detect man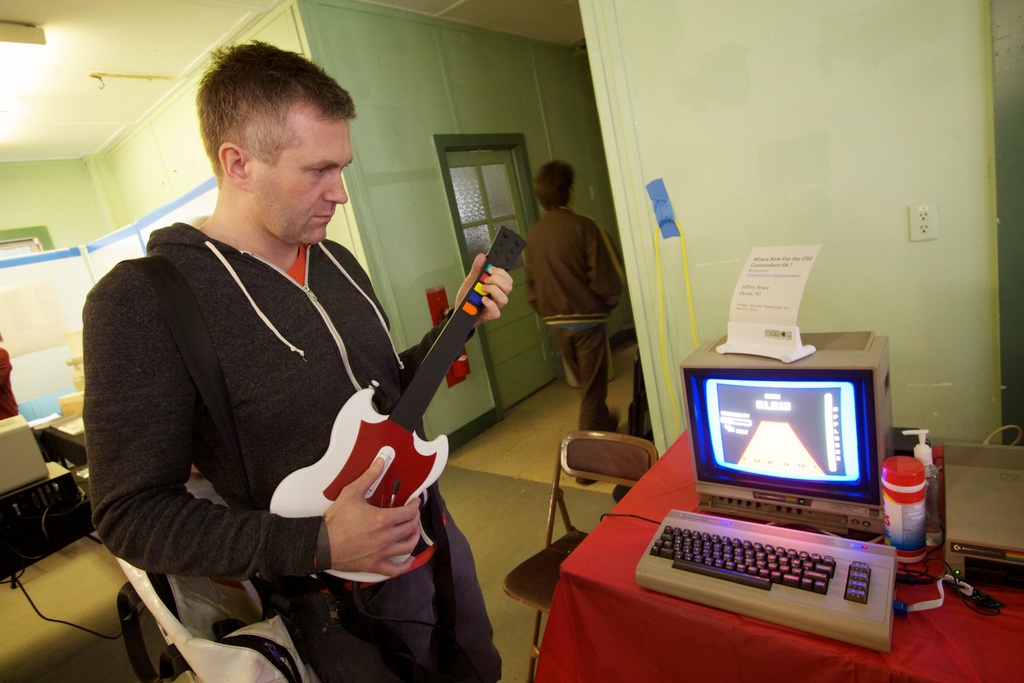
bbox(525, 157, 627, 483)
